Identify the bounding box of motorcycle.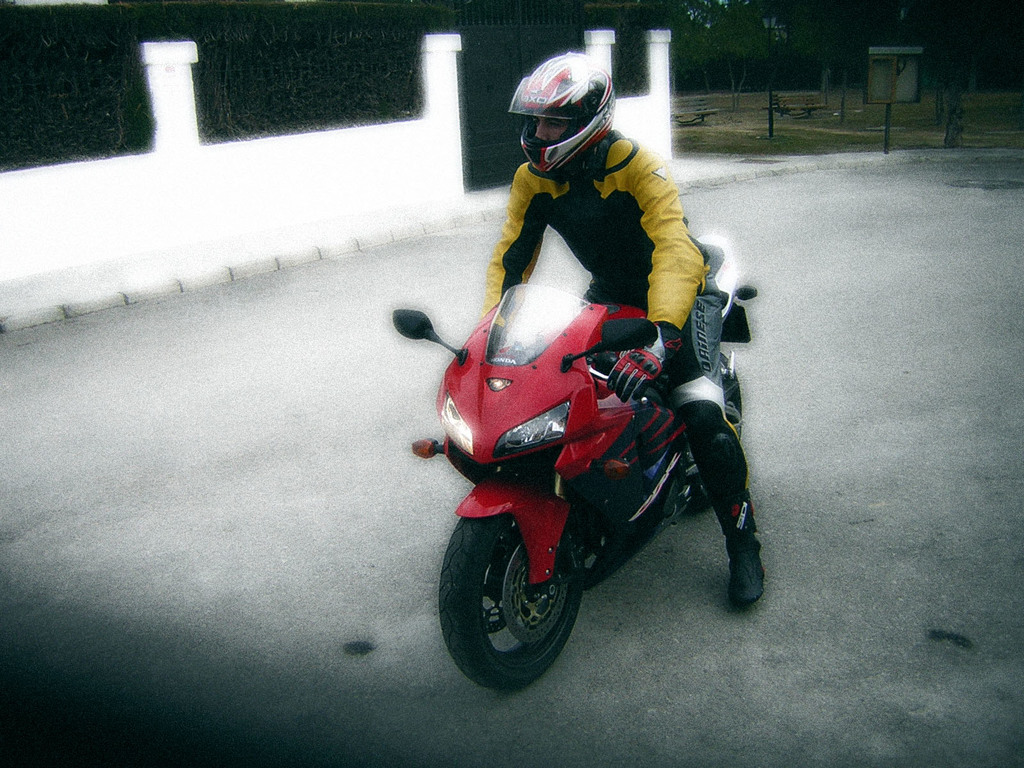
<region>385, 284, 760, 687</region>.
